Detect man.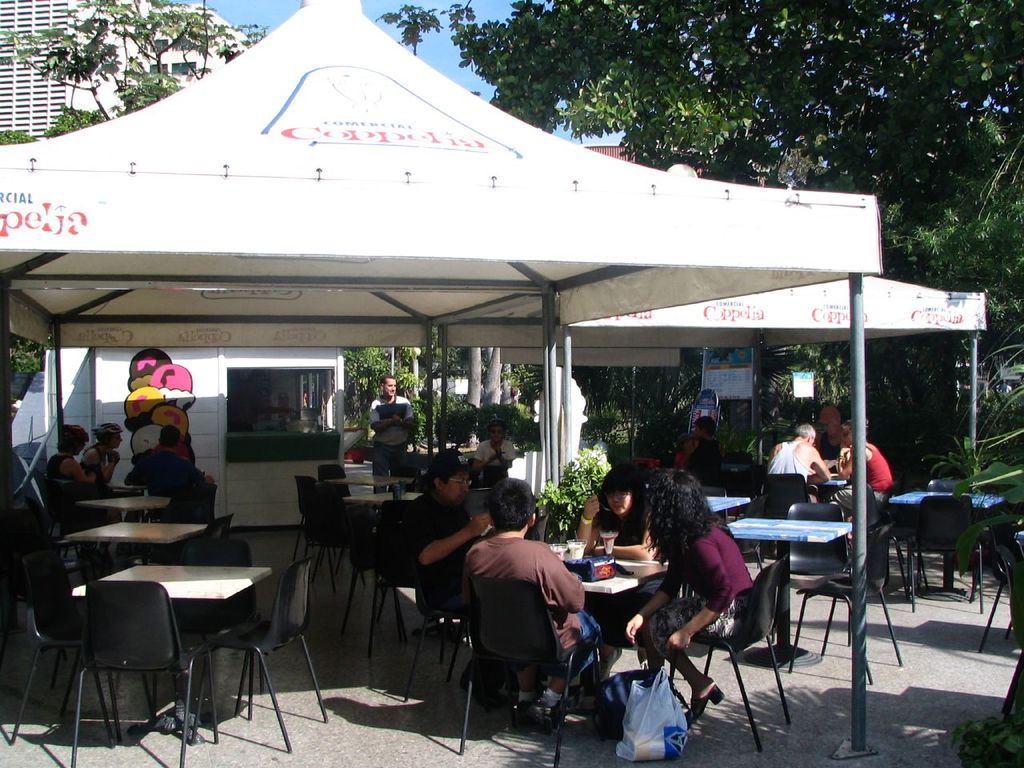
Detected at l=684, t=415, r=722, b=487.
